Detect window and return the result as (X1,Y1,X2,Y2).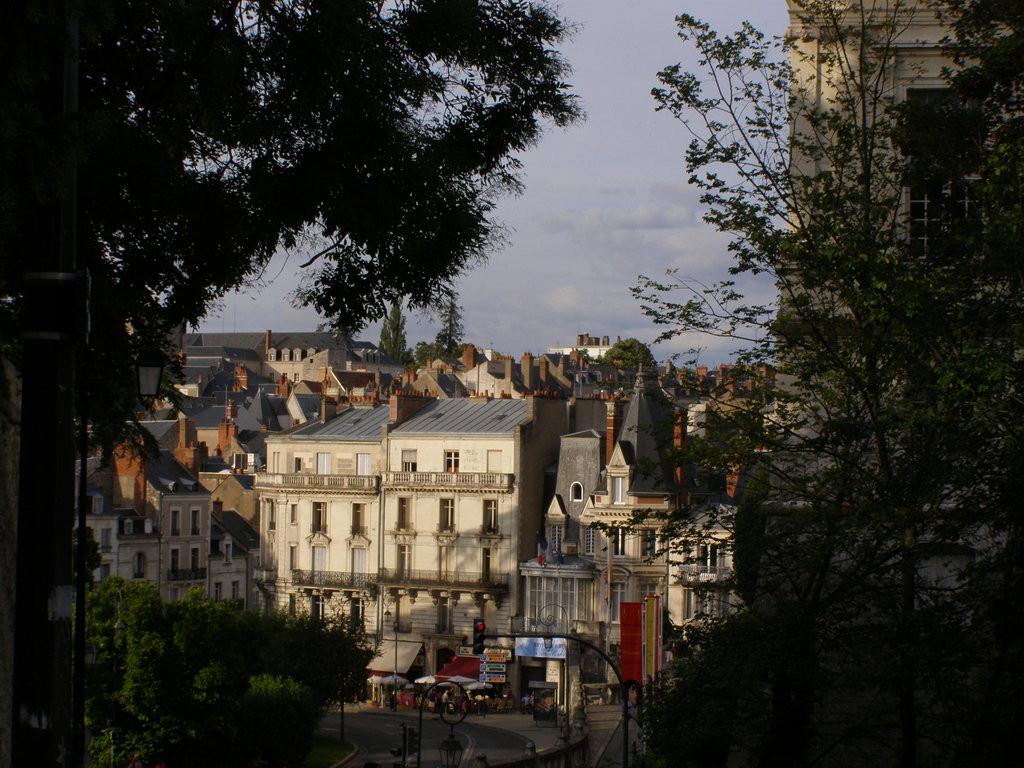
(520,572,599,635).
